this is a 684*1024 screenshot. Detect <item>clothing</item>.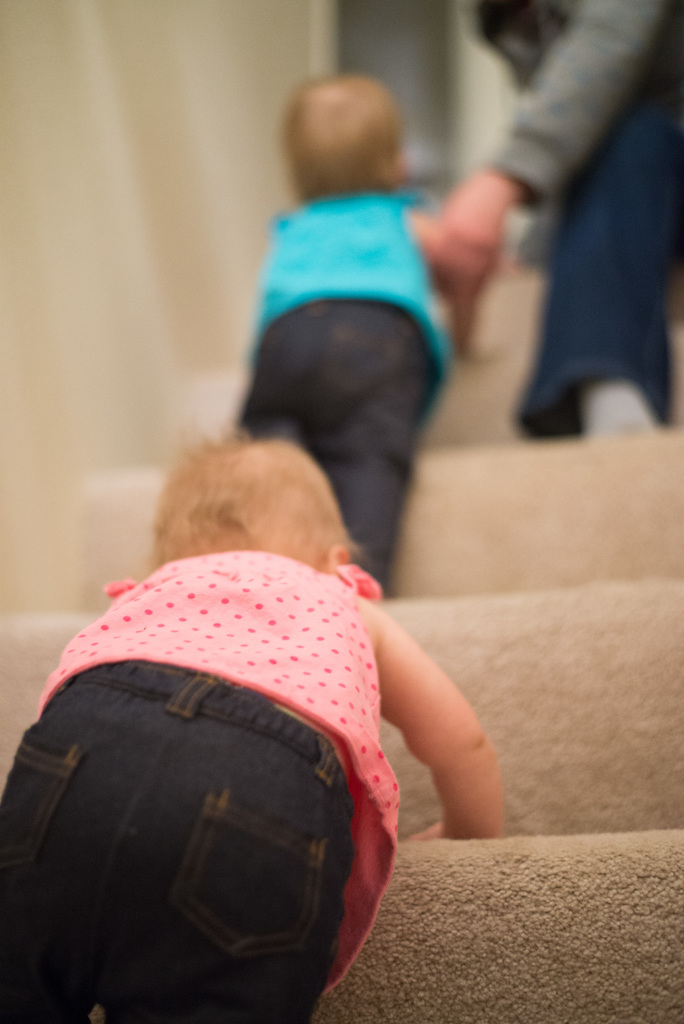
crop(473, 0, 683, 423).
